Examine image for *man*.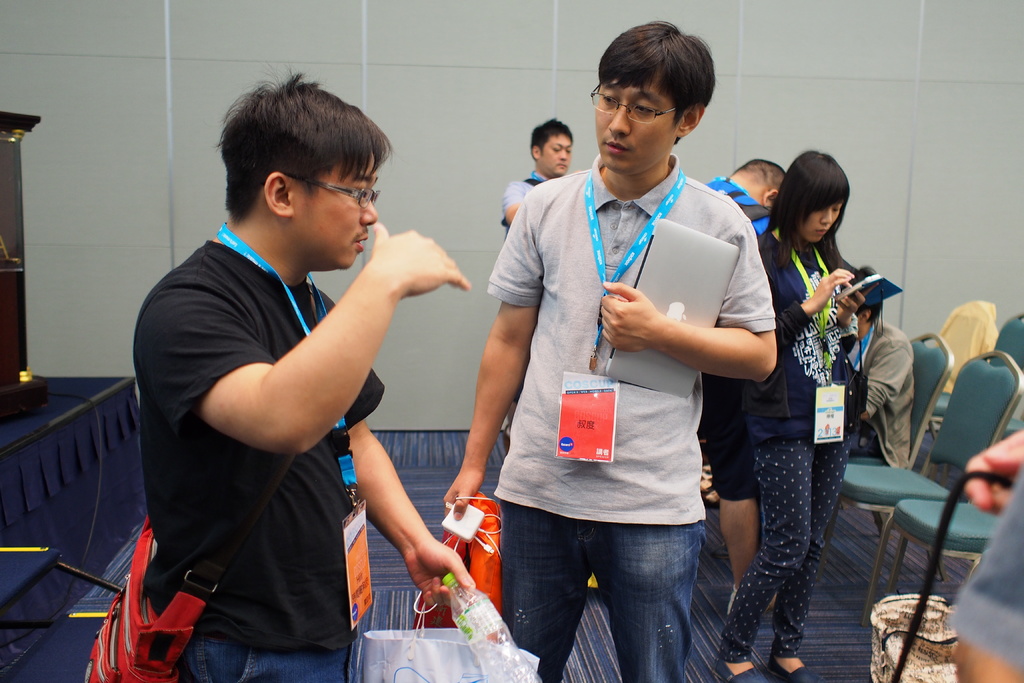
Examination result: BBox(849, 267, 916, 469).
